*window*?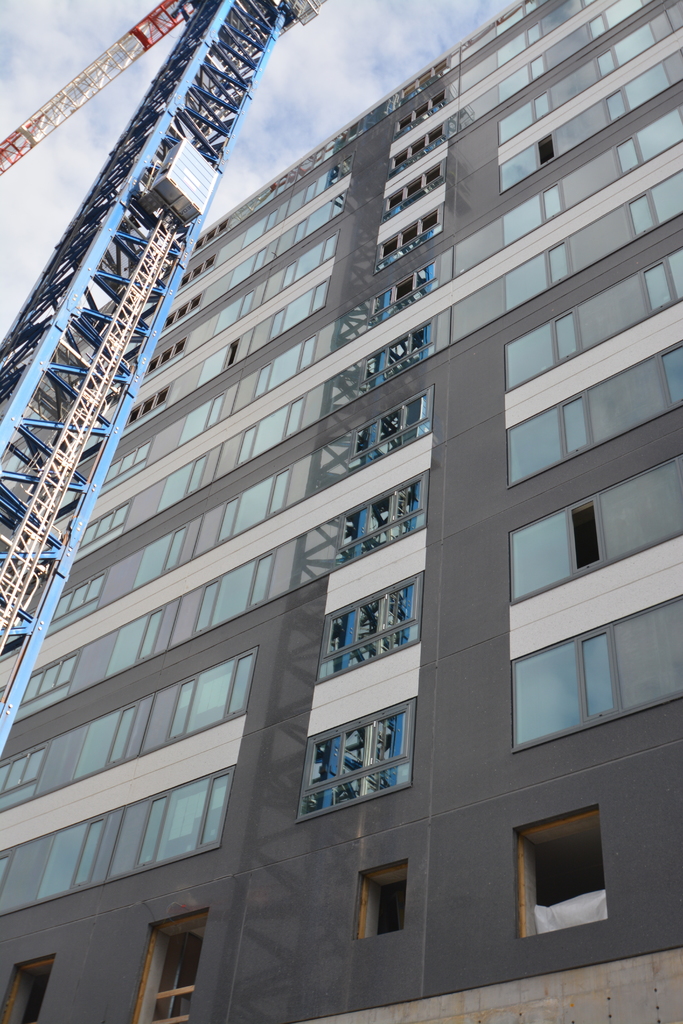
<bbox>298, 699, 415, 825</bbox>
